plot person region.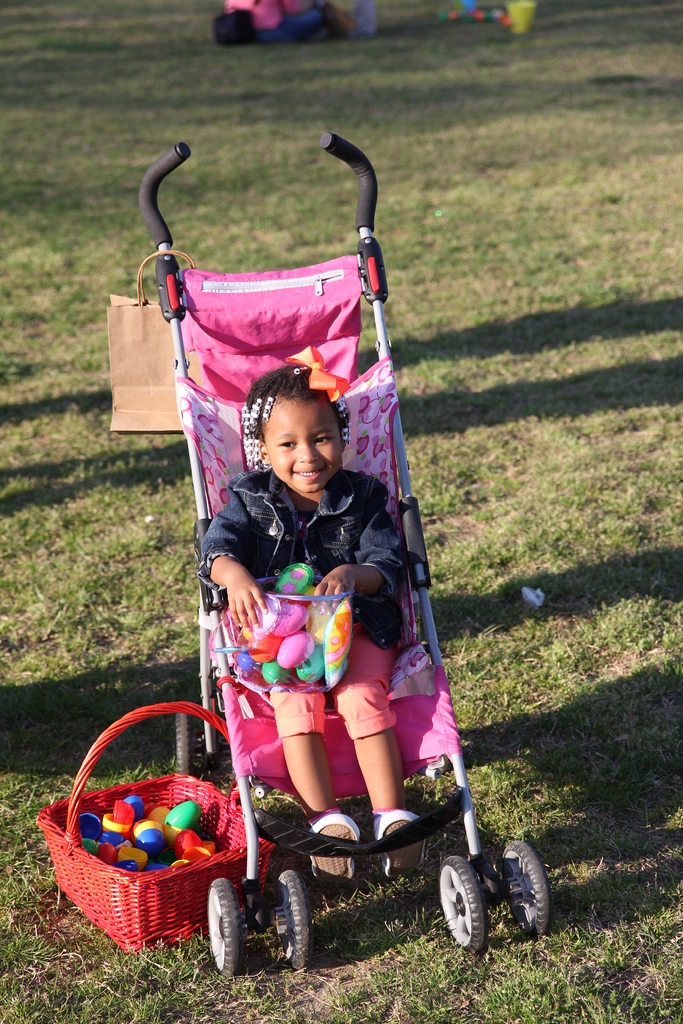
Plotted at 186, 324, 422, 896.
